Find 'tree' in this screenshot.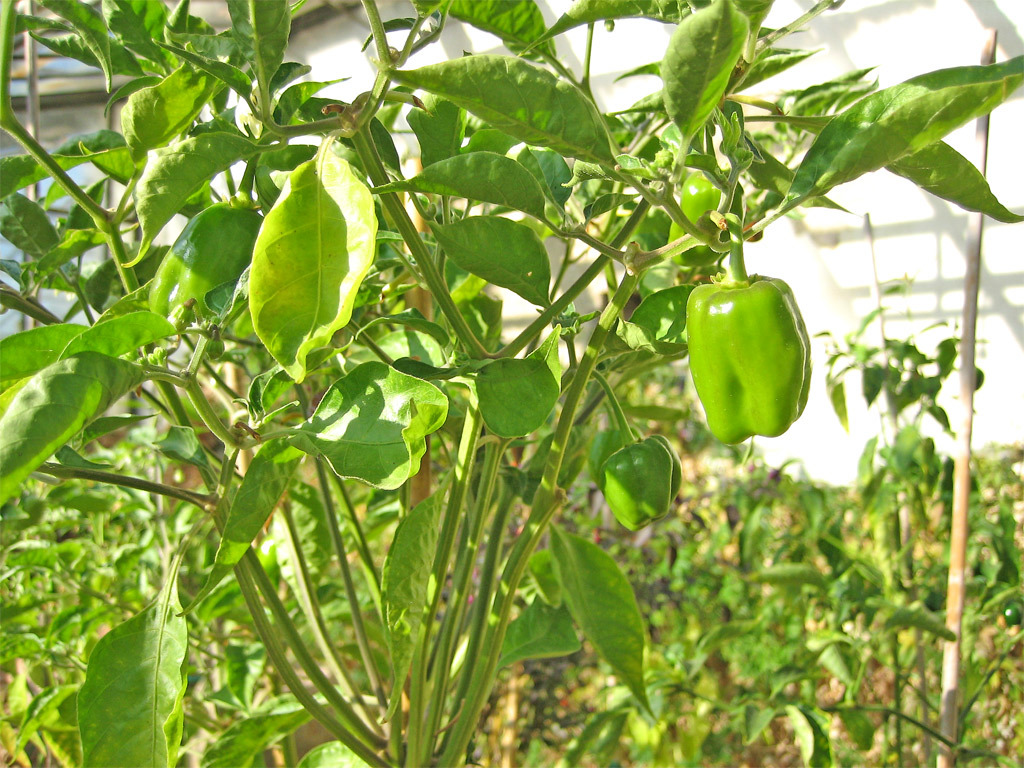
The bounding box for 'tree' is <box>0,0,1023,767</box>.
